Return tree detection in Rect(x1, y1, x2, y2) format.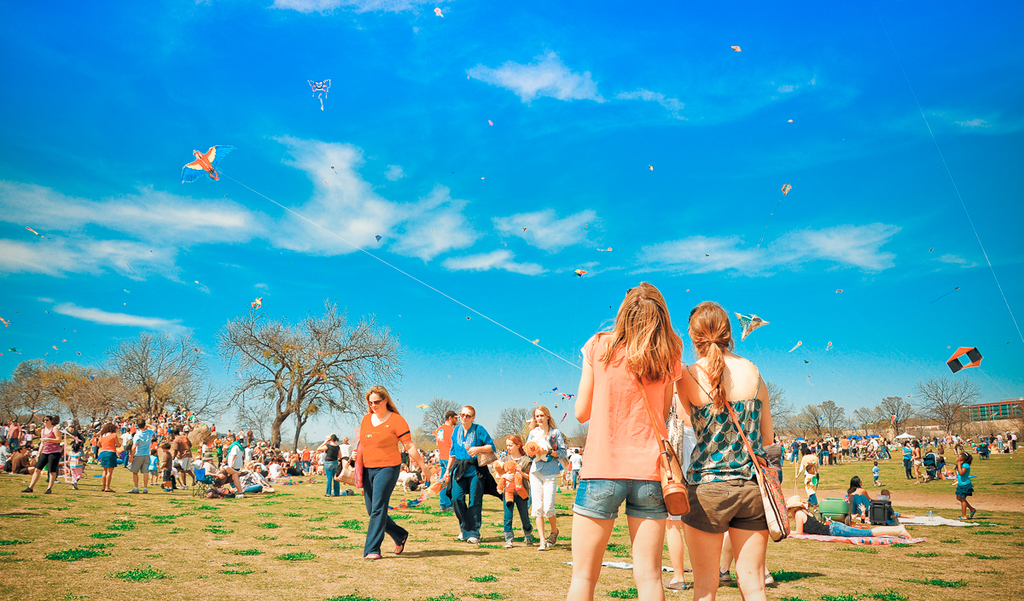
Rect(849, 394, 925, 449).
